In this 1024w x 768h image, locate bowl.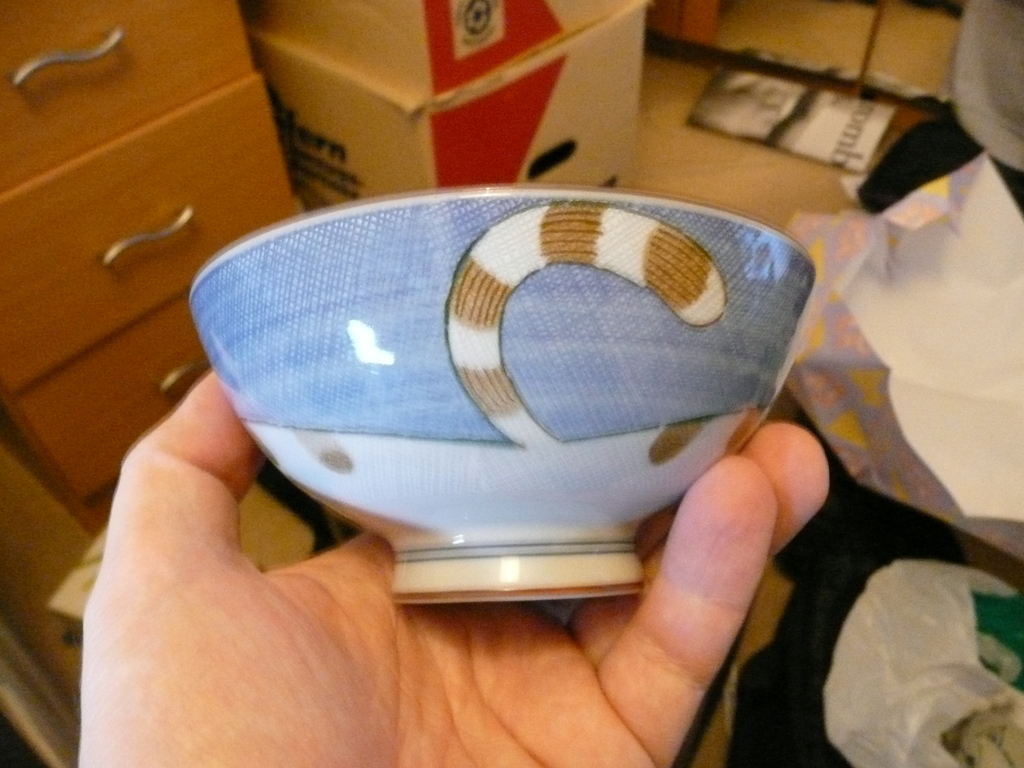
Bounding box: {"x1": 227, "y1": 153, "x2": 869, "y2": 582}.
